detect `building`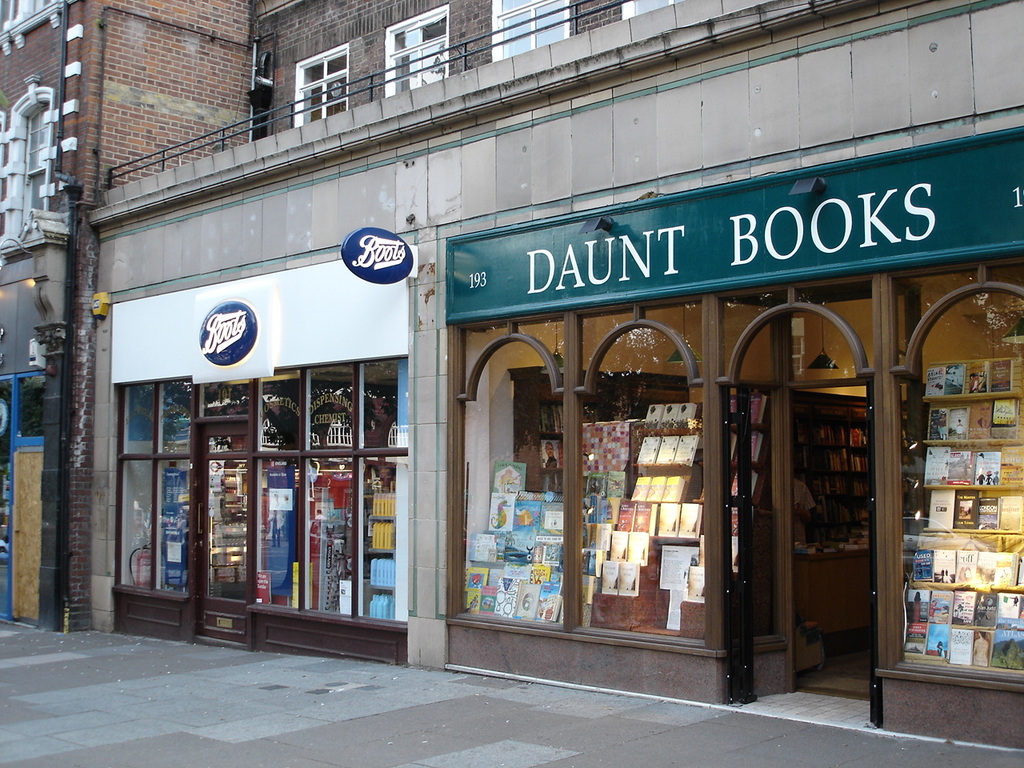
l=0, t=0, r=255, b=630
